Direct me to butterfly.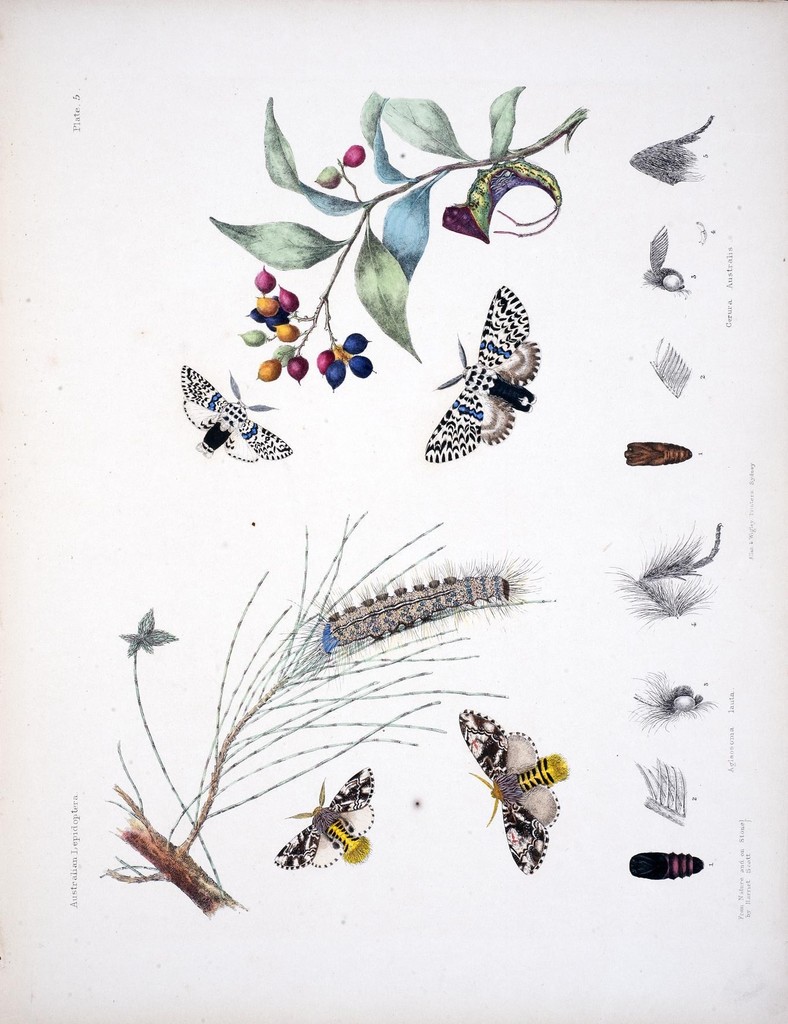
Direction: {"left": 430, "top": 272, "right": 550, "bottom": 476}.
